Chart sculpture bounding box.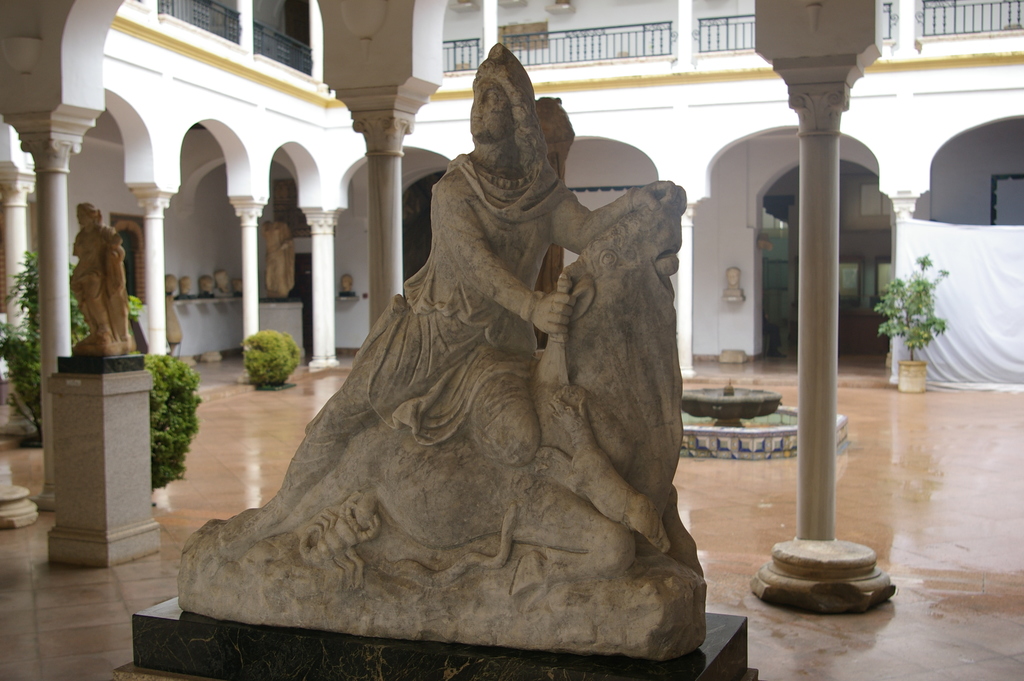
Charted: rect(721, 265, 757, 305).
